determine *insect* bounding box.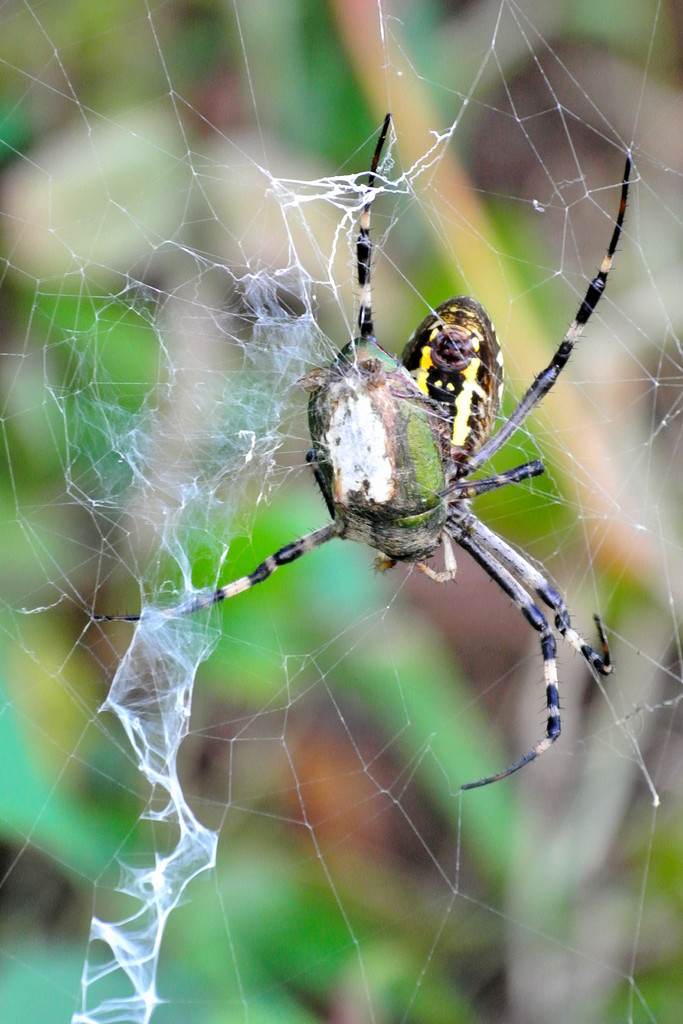
Determined: locate(88, 108, 635, 790).
